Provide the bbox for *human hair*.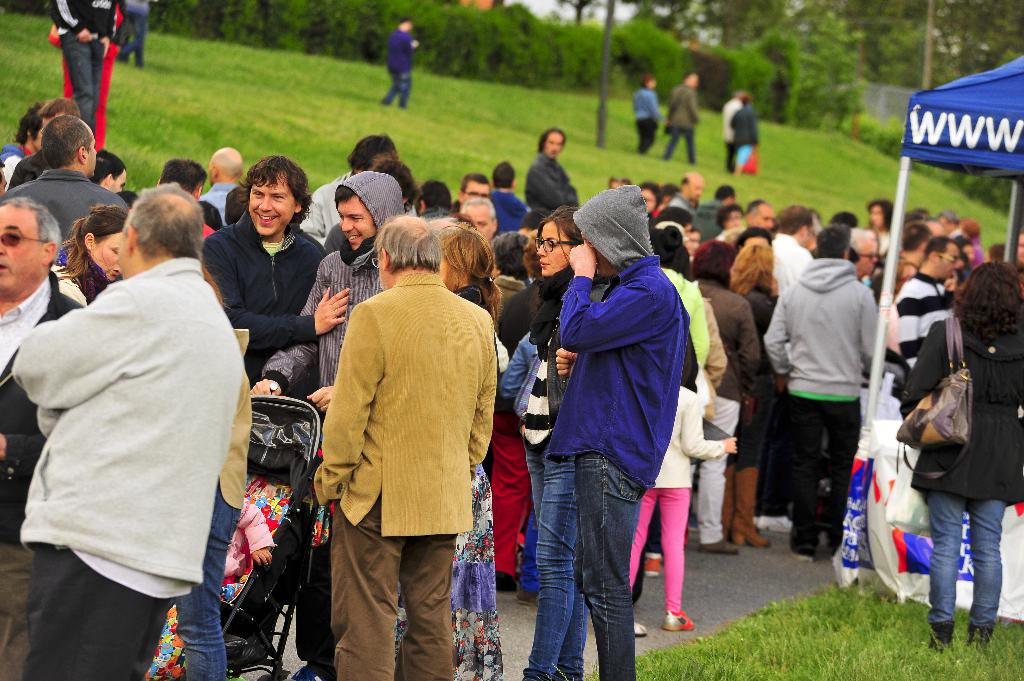
left=923, top=232, right=956, bottom=253.
